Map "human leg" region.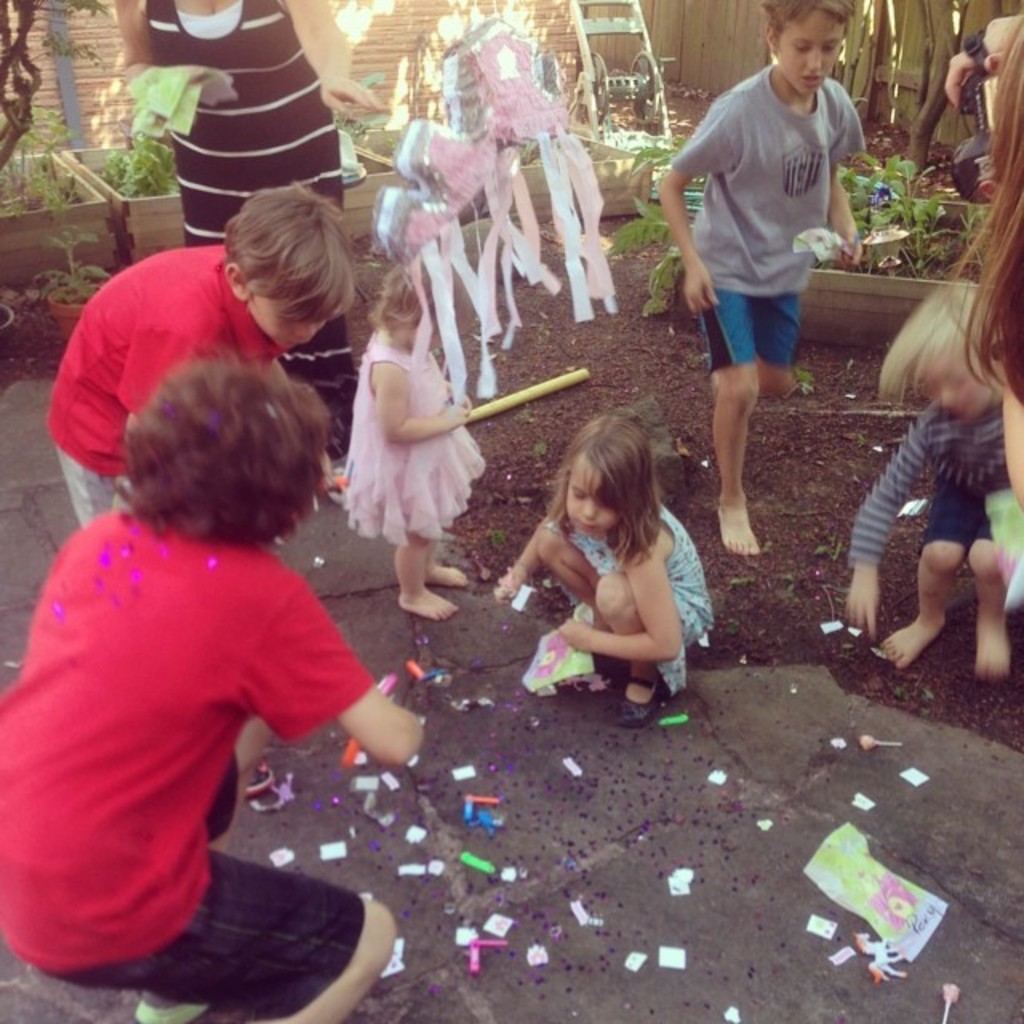
Mapped to (x1=389, y1=528, x2=467, y2=626).
